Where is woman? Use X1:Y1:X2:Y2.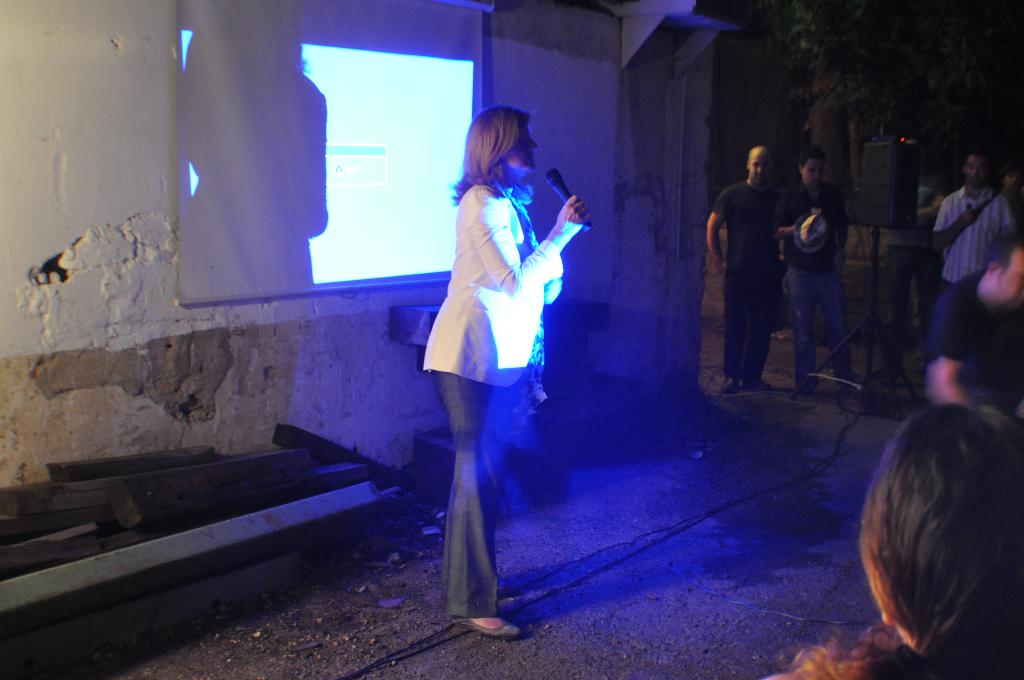
425:98:588:632.
